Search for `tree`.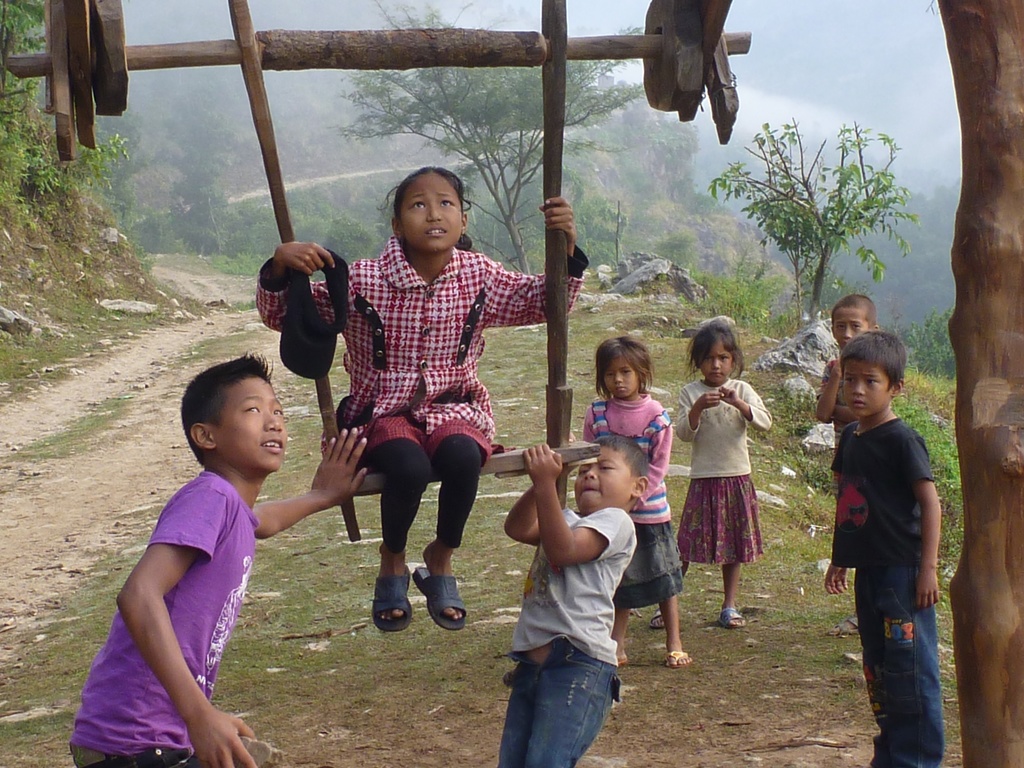
Found at box(80, 108, 154, 241).
